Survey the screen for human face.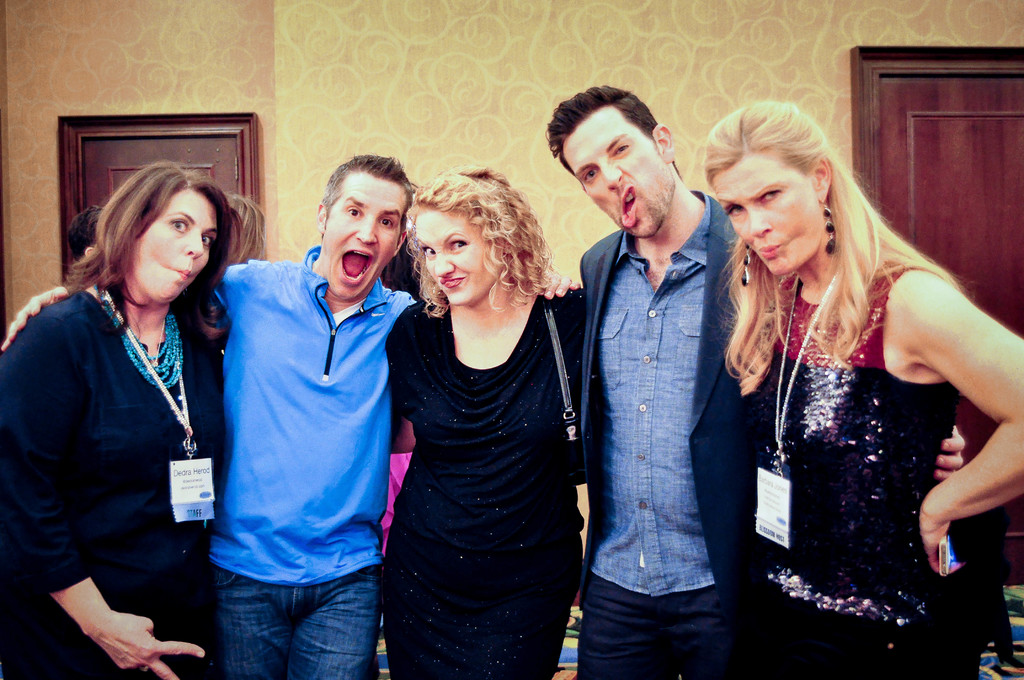
Survey found: {"left": 563, "top": 109, "right": 674, "bottom": 238}.
